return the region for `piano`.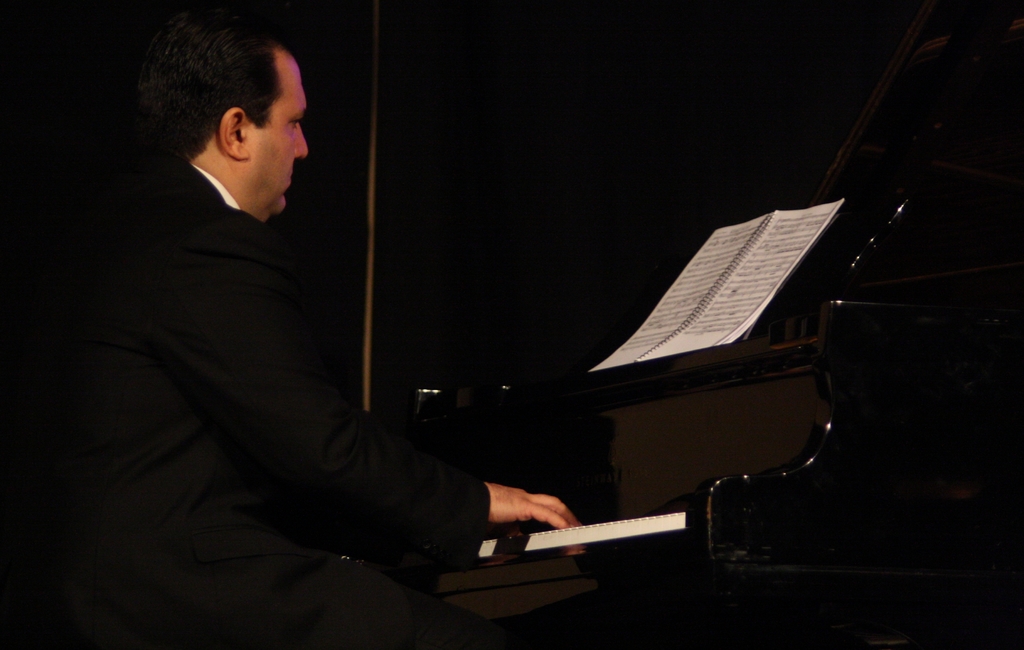
region(449, 28, 951, 615).
